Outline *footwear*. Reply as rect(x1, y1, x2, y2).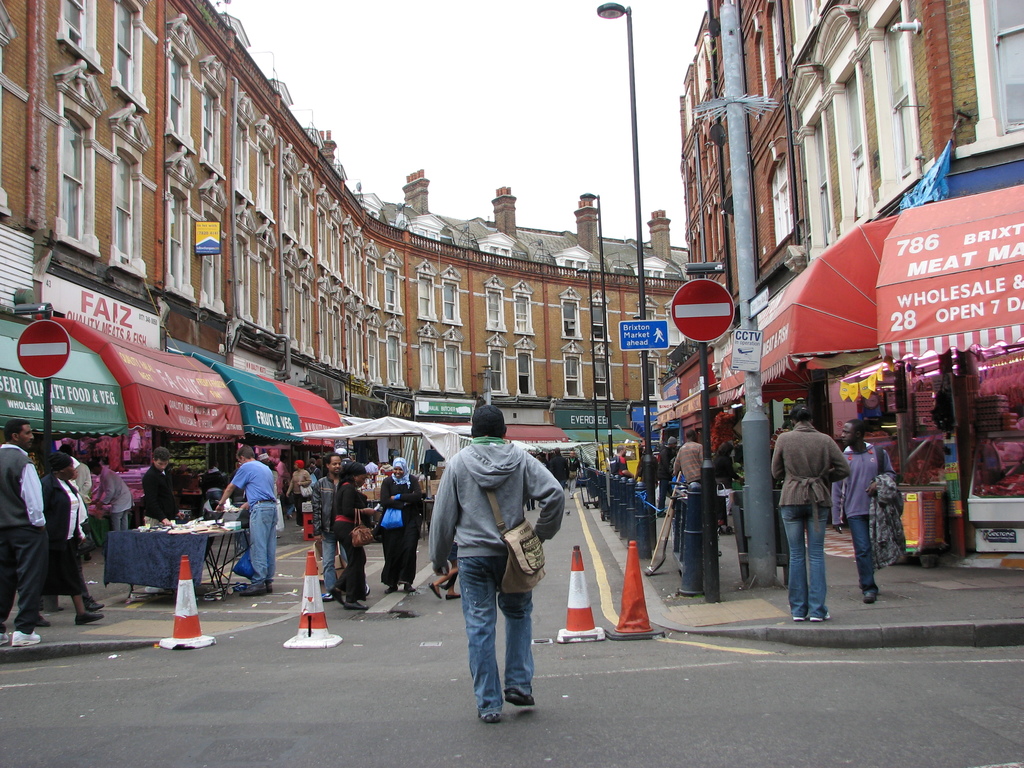
rect(38, 617, 52, 627).
